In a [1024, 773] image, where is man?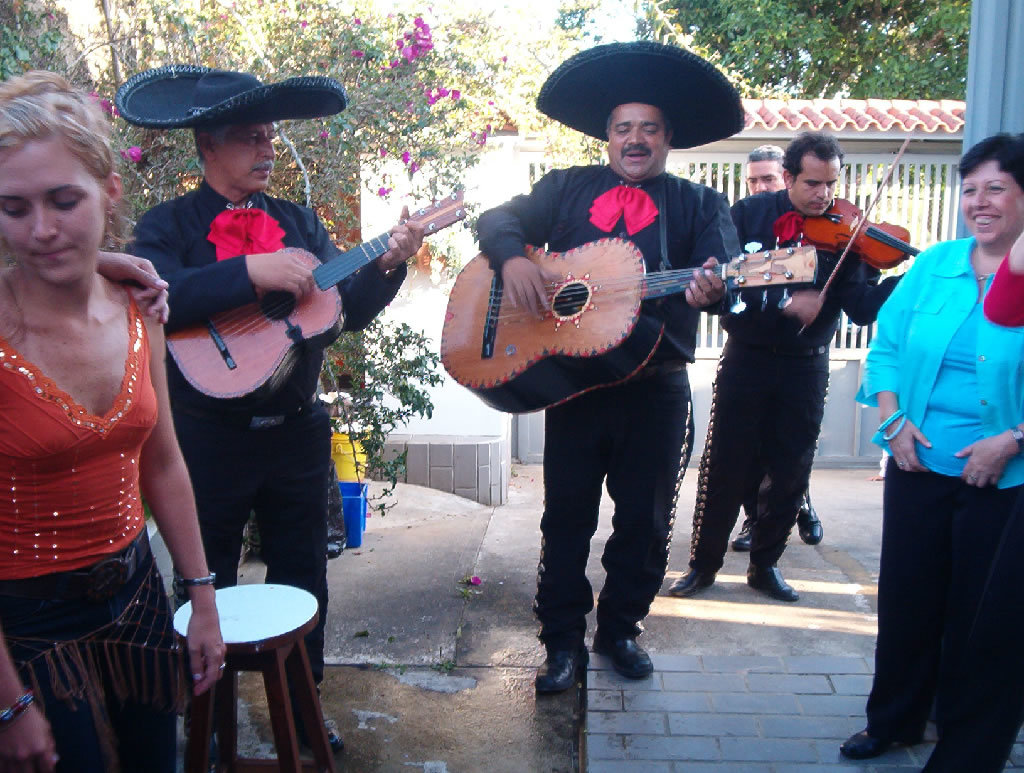
rect(438, 94, 749, 652).
